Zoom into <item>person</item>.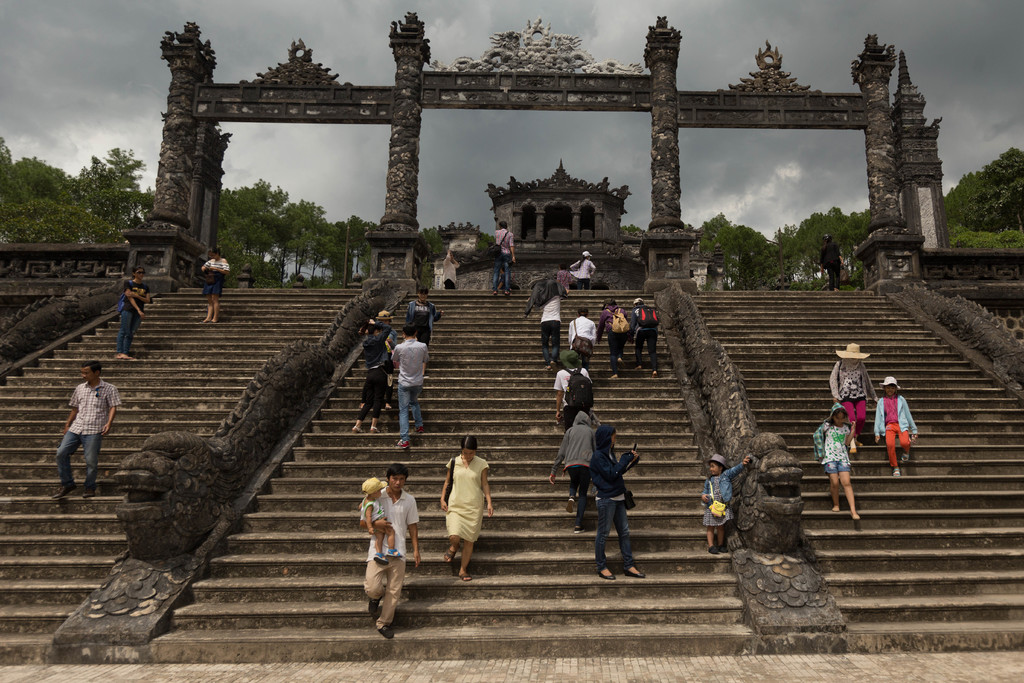
Zoom target: bbox=[522, 274, 571, 366].
